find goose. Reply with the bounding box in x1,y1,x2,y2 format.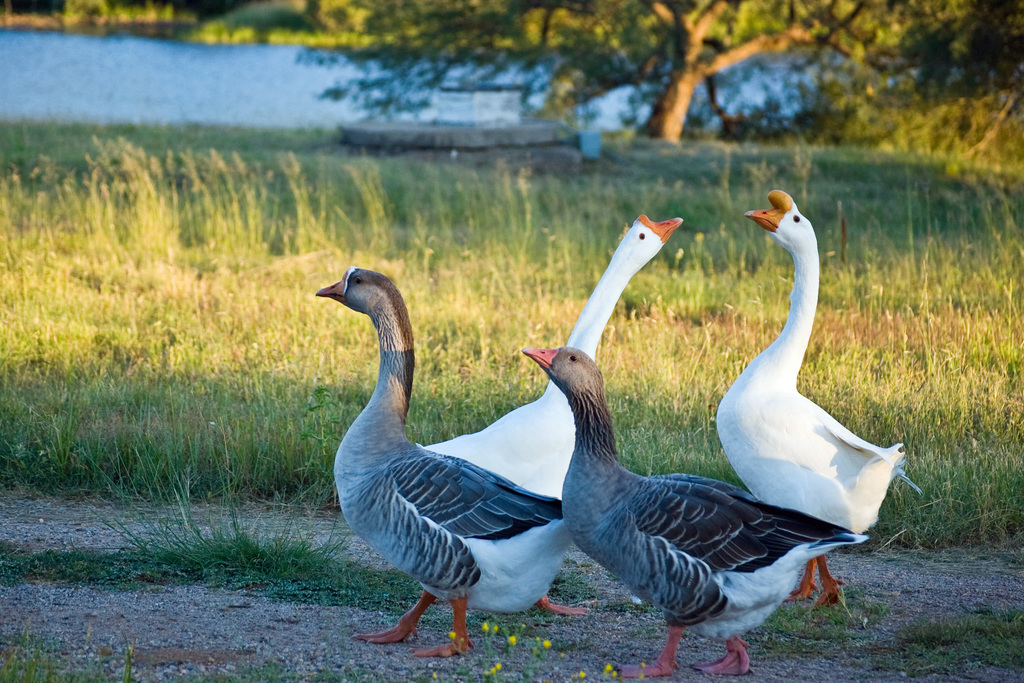
417,212,682,618.
